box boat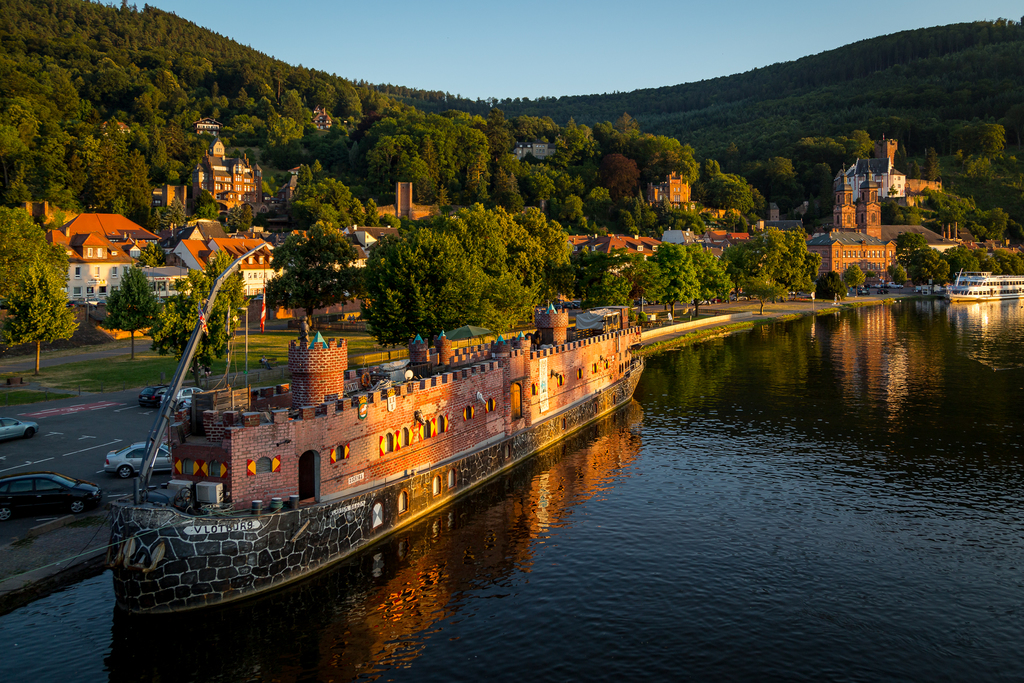
(x1=954, y1=261, x2=1023, y2=308)
